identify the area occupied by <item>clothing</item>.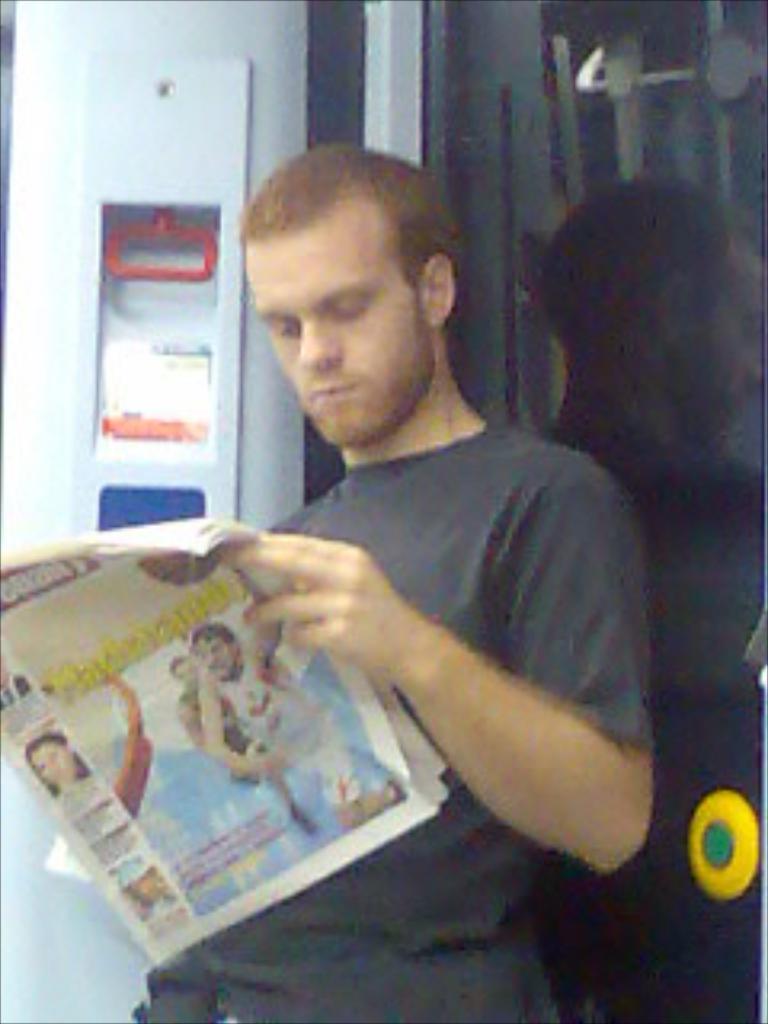
Area: [left=205, top=650, right=352, bottom=835].
